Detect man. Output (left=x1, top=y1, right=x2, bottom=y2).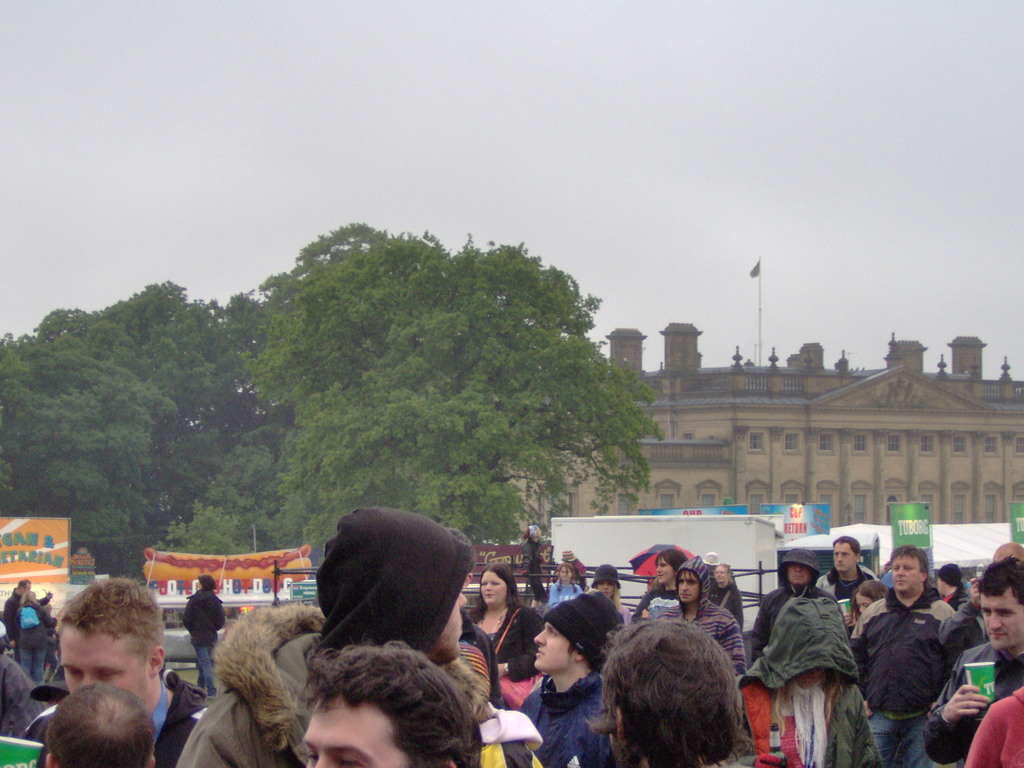
(left=662, top=556, right=749, bottom=675).
